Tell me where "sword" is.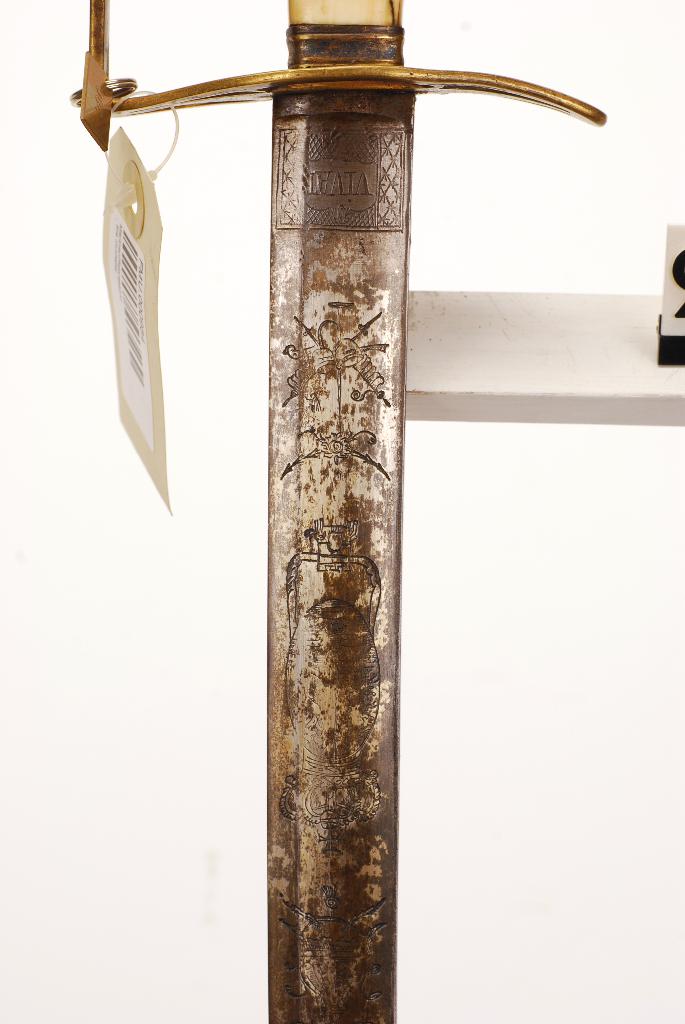
"sword" is at 79:0:606:1020.
